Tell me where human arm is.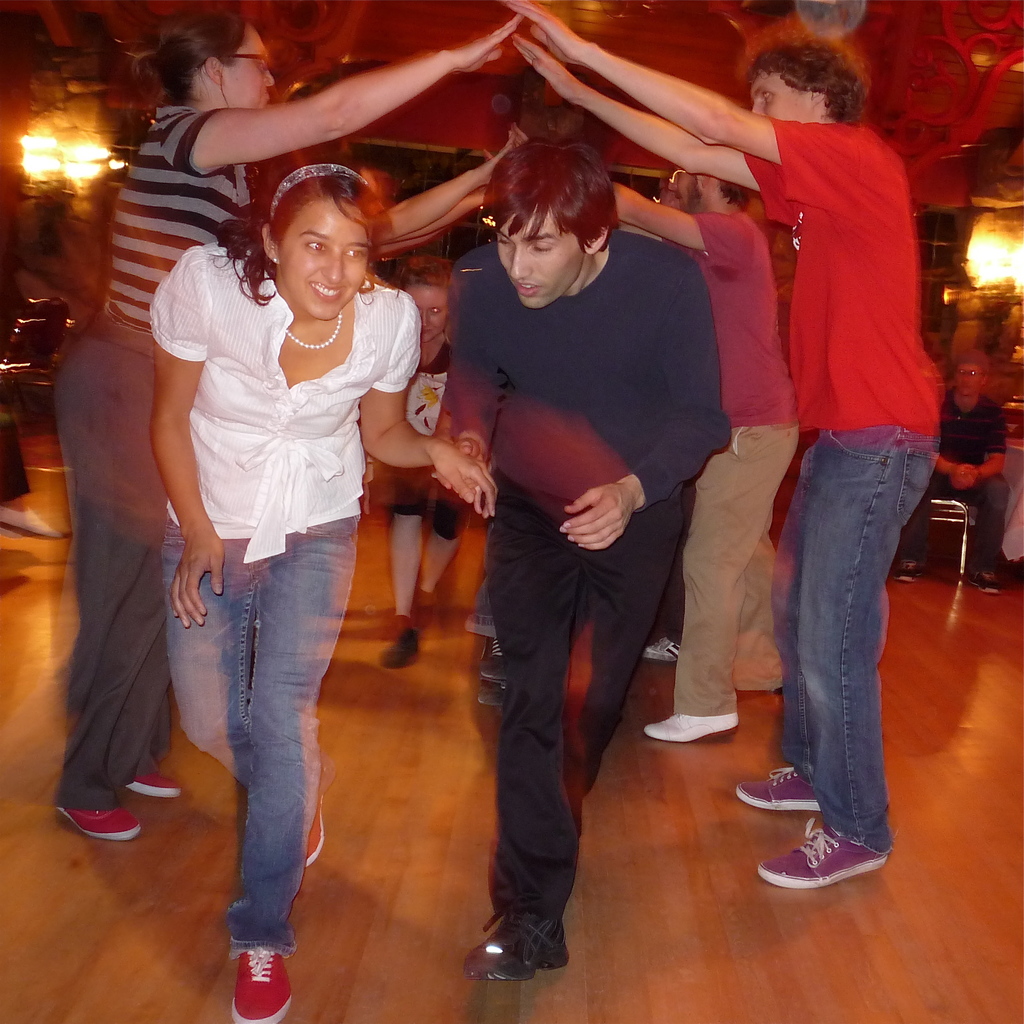
human arm is at (547, 247, 733, 555).
